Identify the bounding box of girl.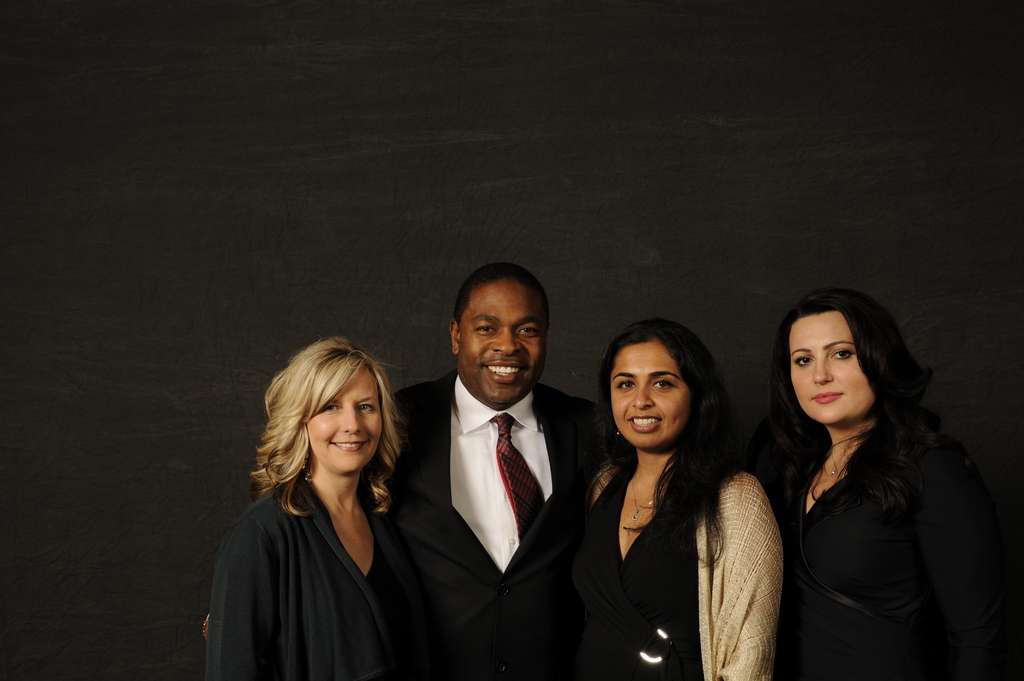
detection(563, 318, 788, 680).
